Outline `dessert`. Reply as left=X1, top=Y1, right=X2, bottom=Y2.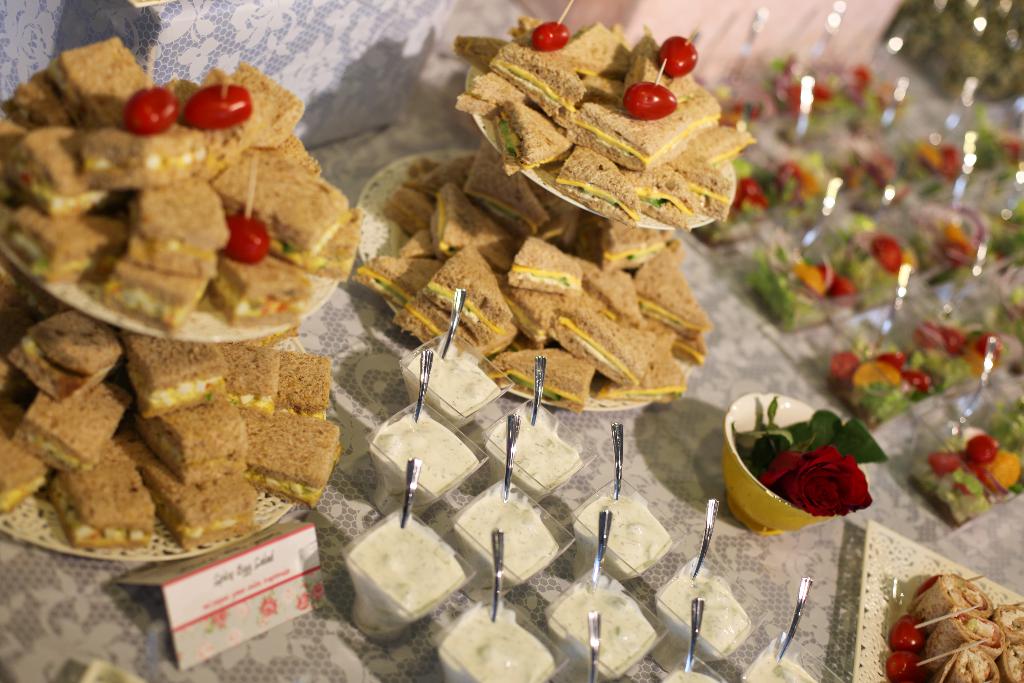
left=548, top=573, right=660, bottom=682.
